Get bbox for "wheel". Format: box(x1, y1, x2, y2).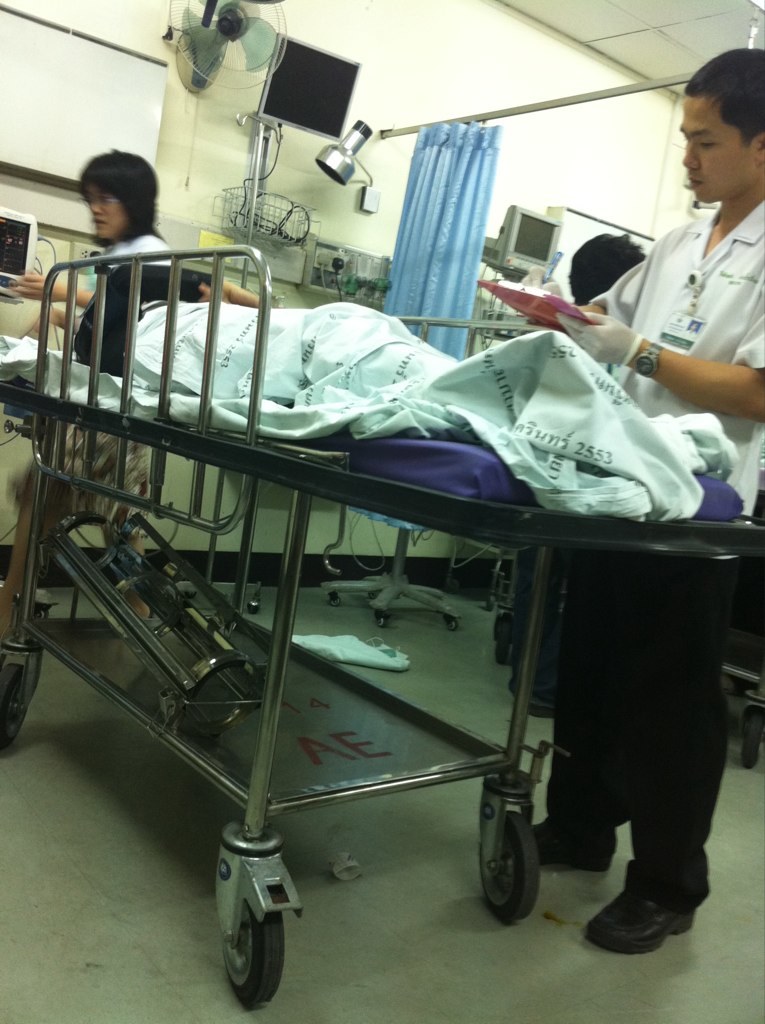
box(330, 596, 341, 608).
